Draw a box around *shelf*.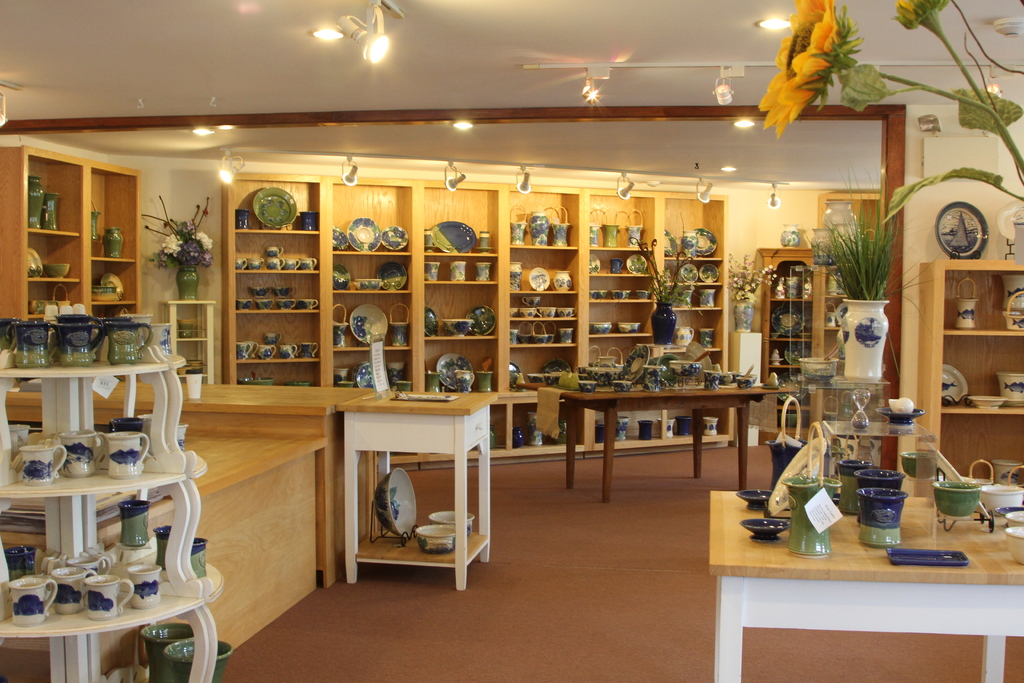
Rect(936, 263, 1023, 334).
